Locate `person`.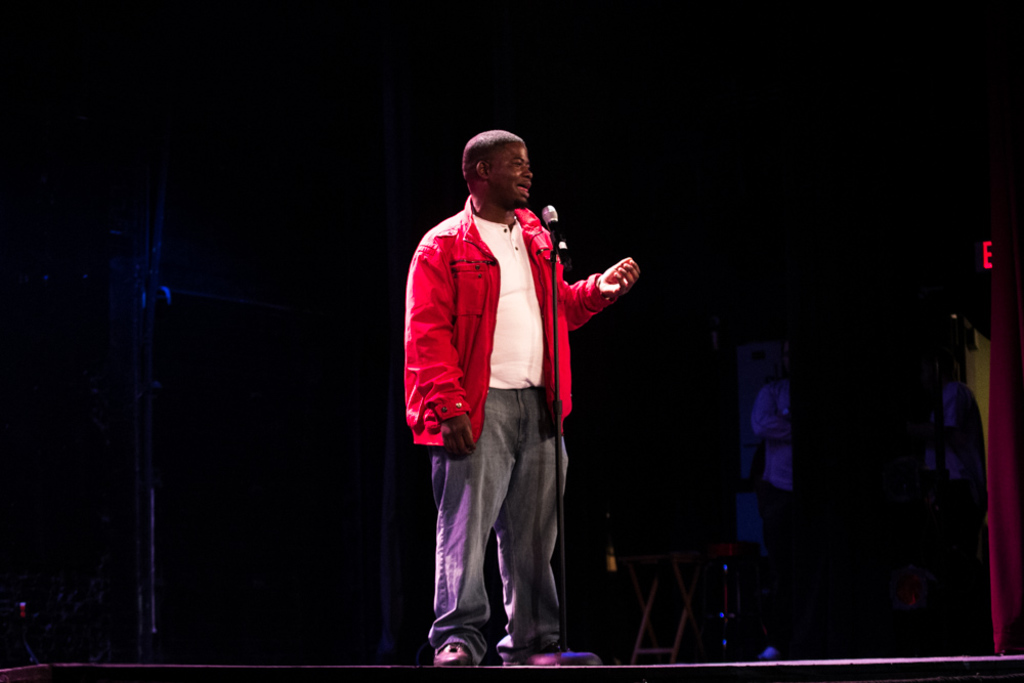
Bounding box: region(402, 130, 631, 663).
